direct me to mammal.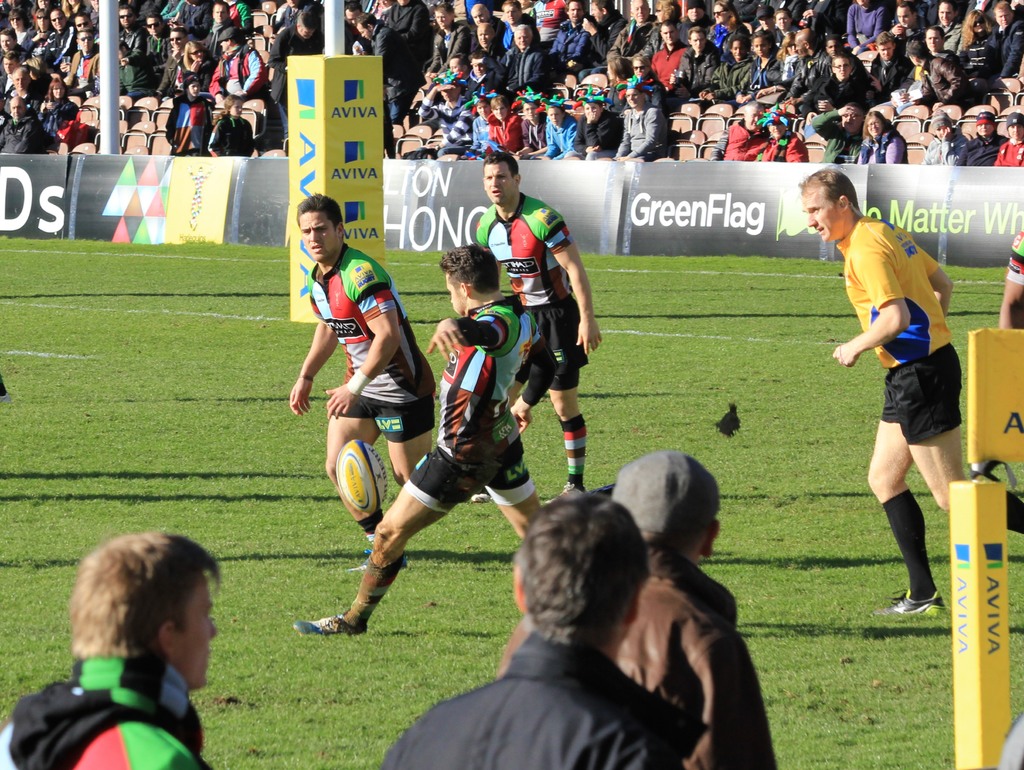
Direction: 110, 1, 147, 64.
